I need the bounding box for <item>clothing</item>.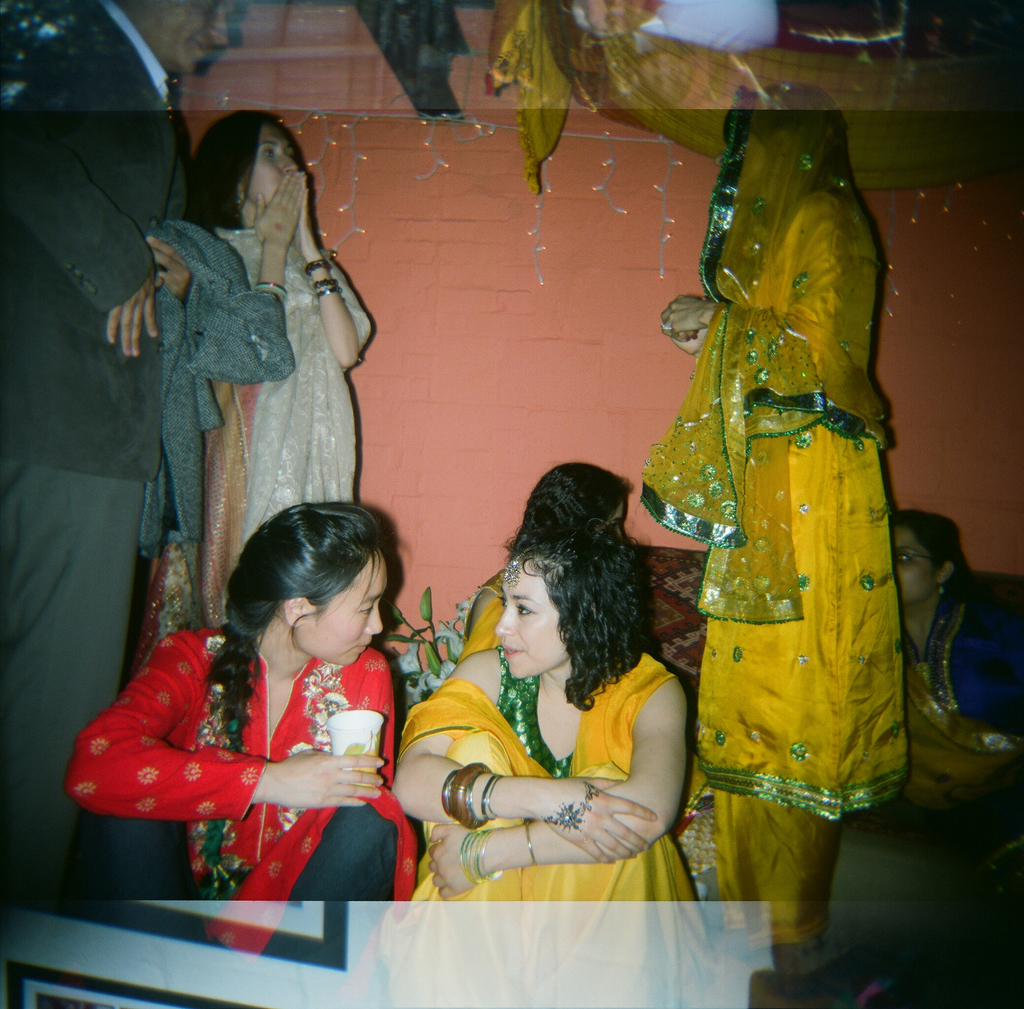
Here it is: bbox=[138, 219, 296, 564].
